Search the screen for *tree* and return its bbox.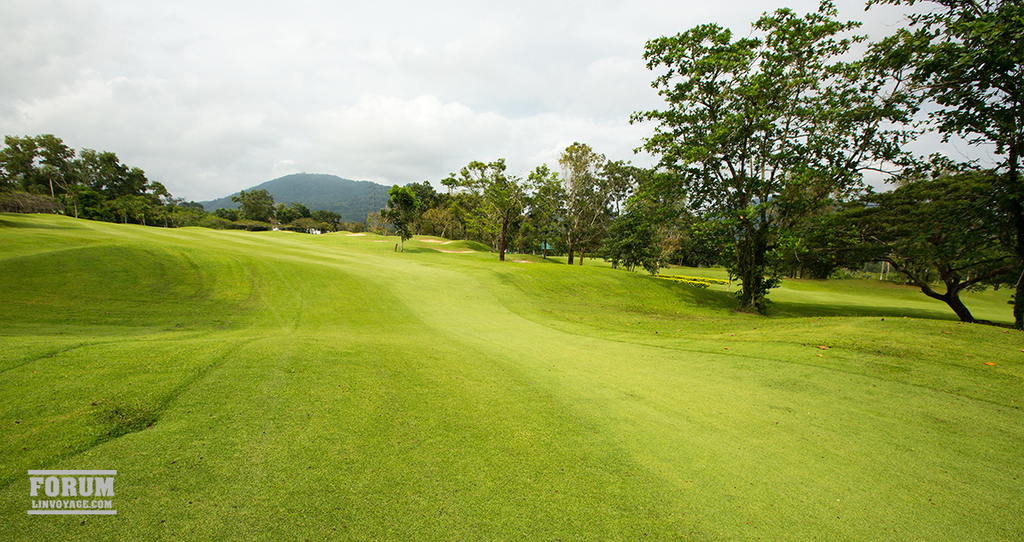
Found: box(871, 0, 1023, 329).
